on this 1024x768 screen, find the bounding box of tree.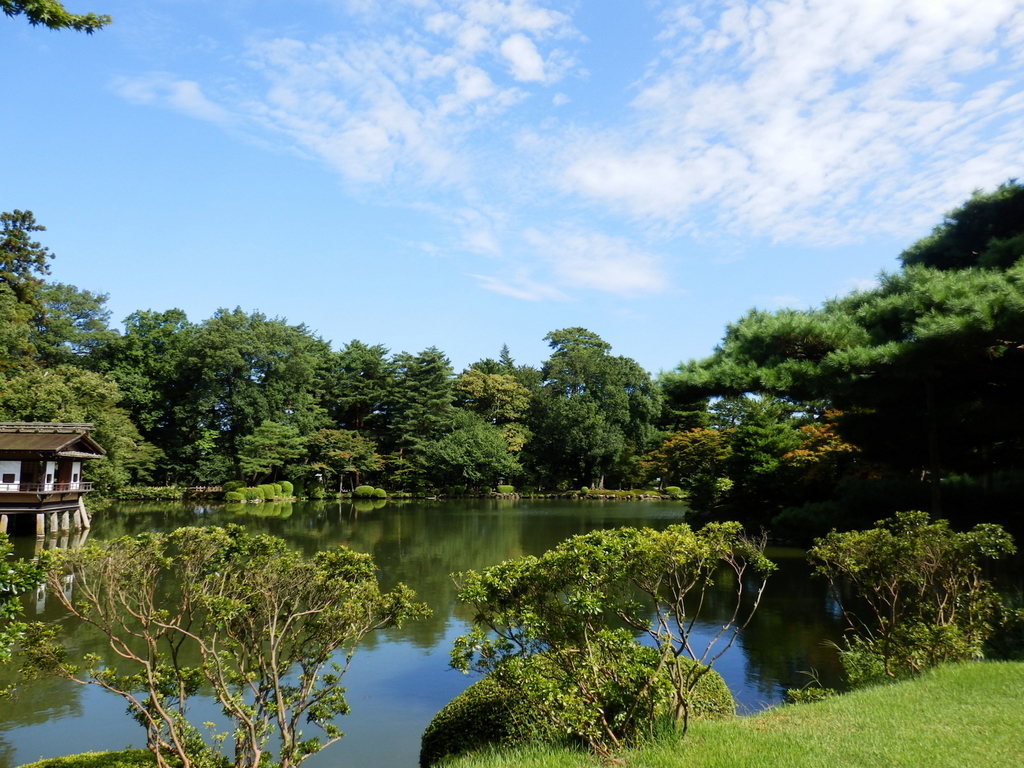
Bounding box: (0, 530, 44, 670).
